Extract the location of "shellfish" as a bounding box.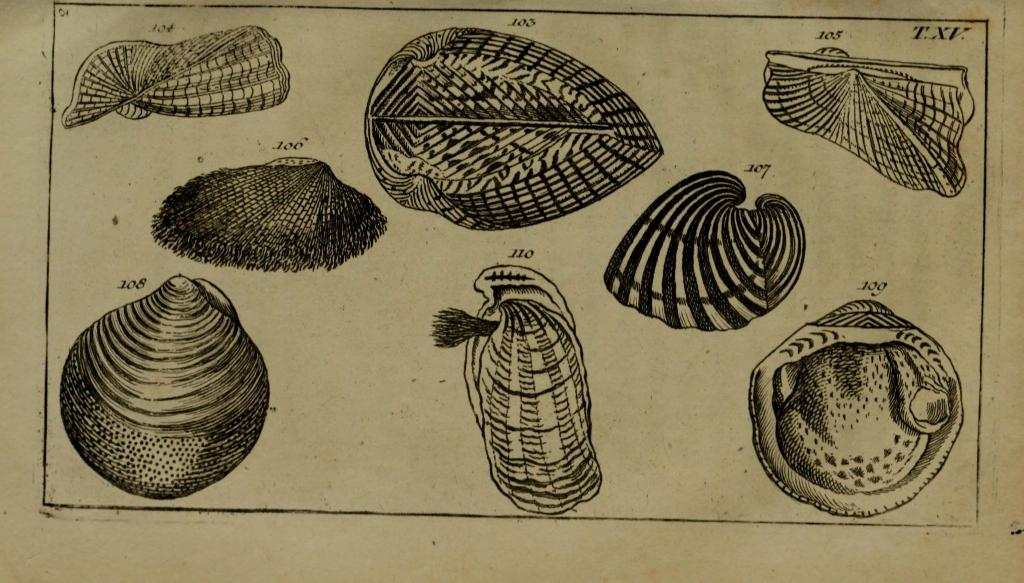
box(760, 44, 983, 200).
